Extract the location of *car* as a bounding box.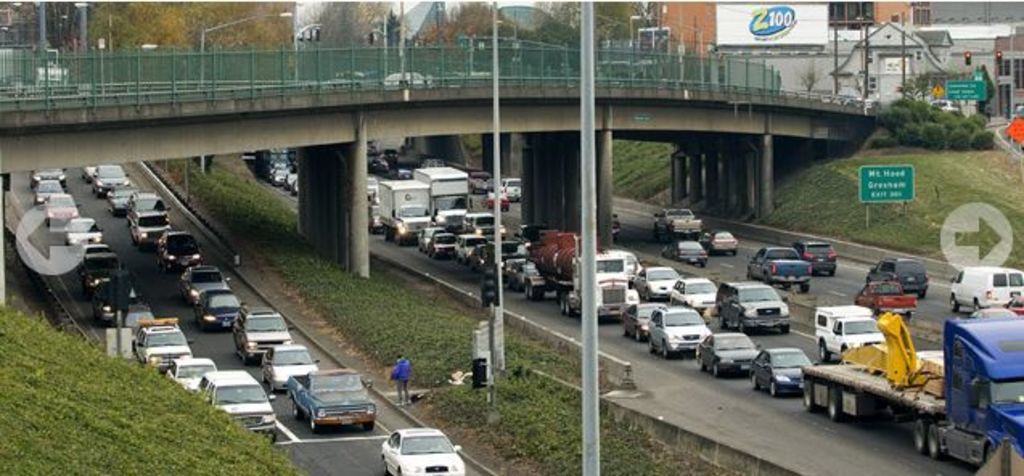
x1=670, y1=275, x2=720, y2=314.
